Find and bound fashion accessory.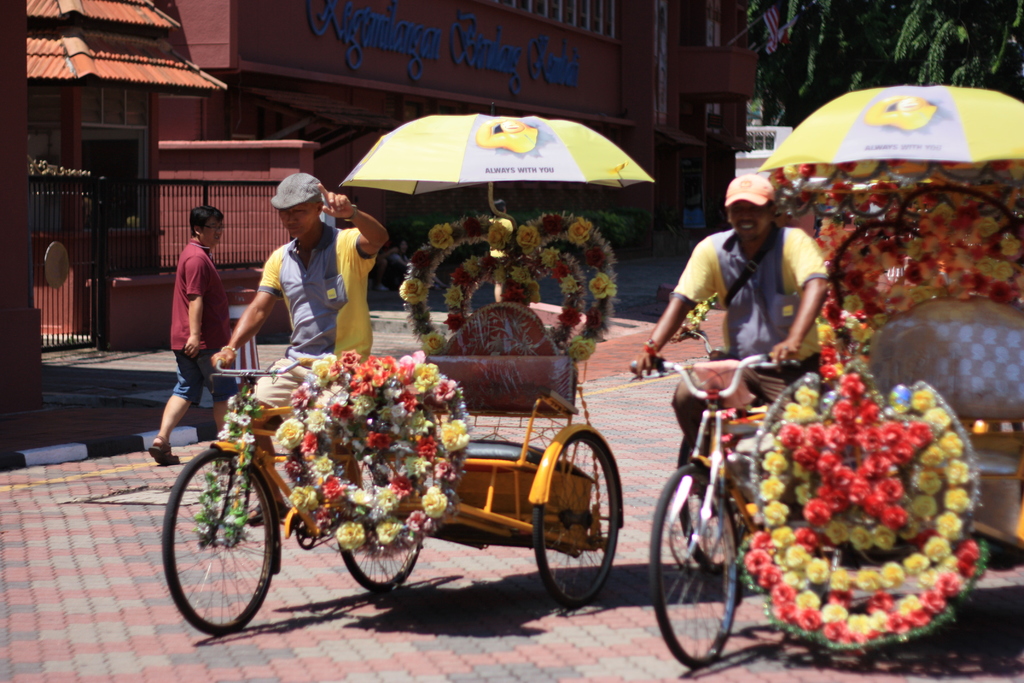
Bound: region(644, 337, 659, 352).
